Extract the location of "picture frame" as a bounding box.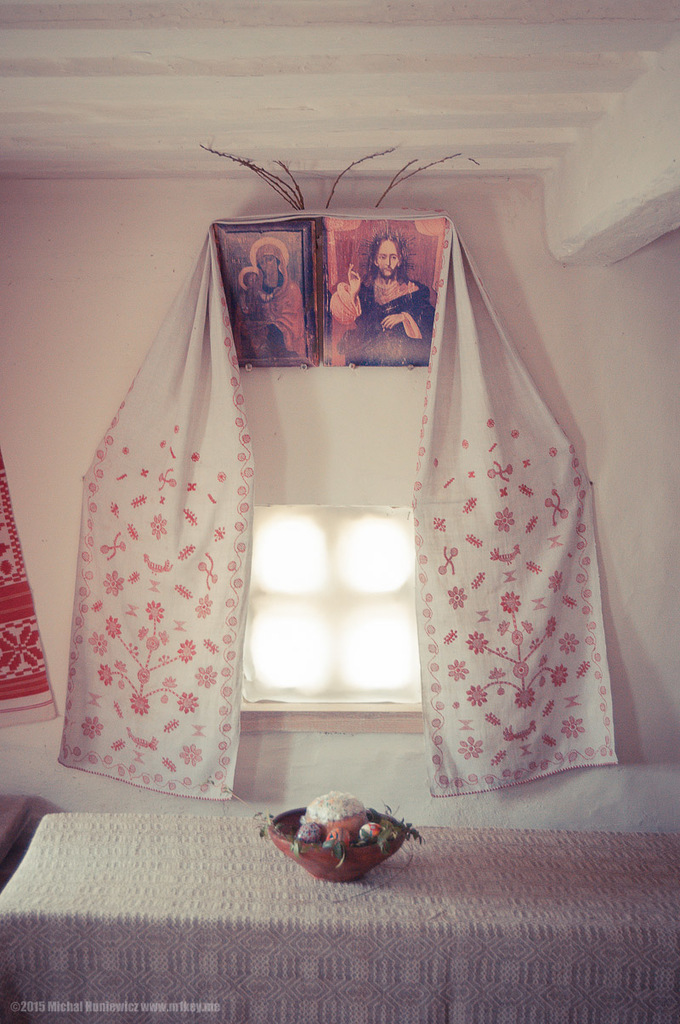
bbox(206, 218, 324, 368).
